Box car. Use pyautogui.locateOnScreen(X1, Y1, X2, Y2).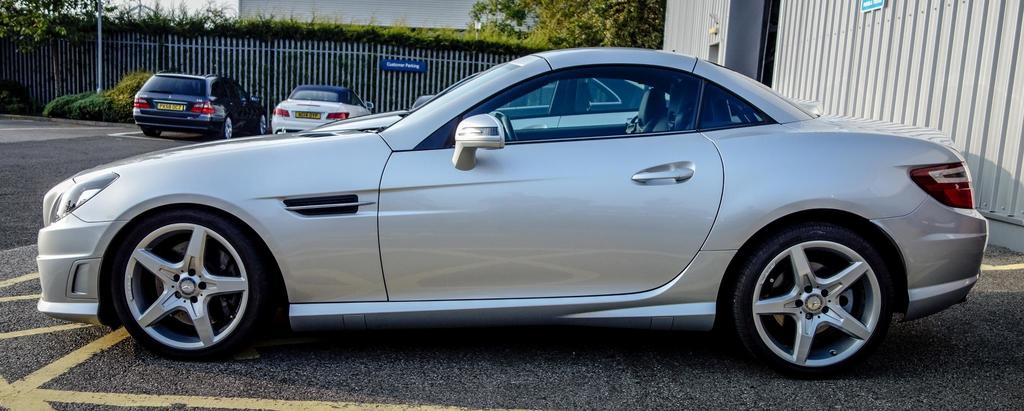
pyautogui.locateOnScreen(29, 42, 994, 358).
